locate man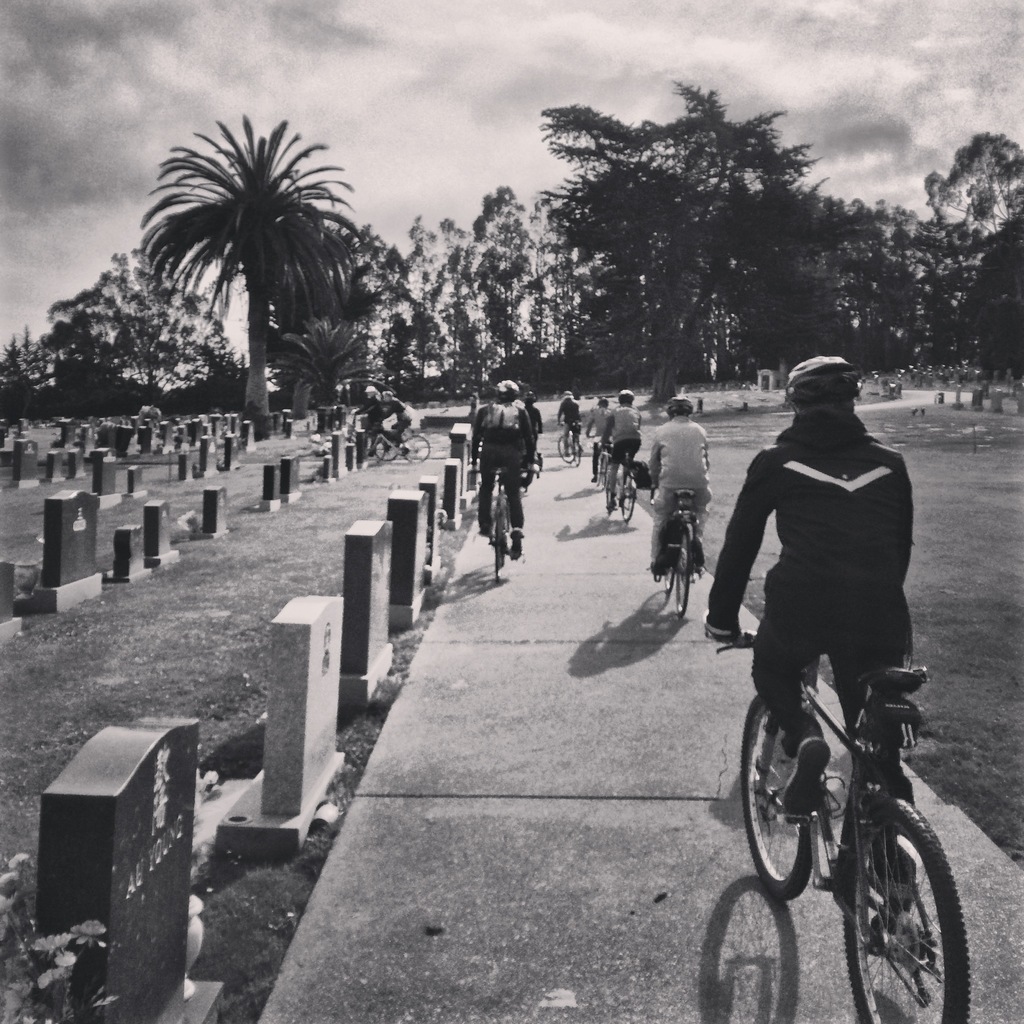
l=518, t=390, r=540, b=469
